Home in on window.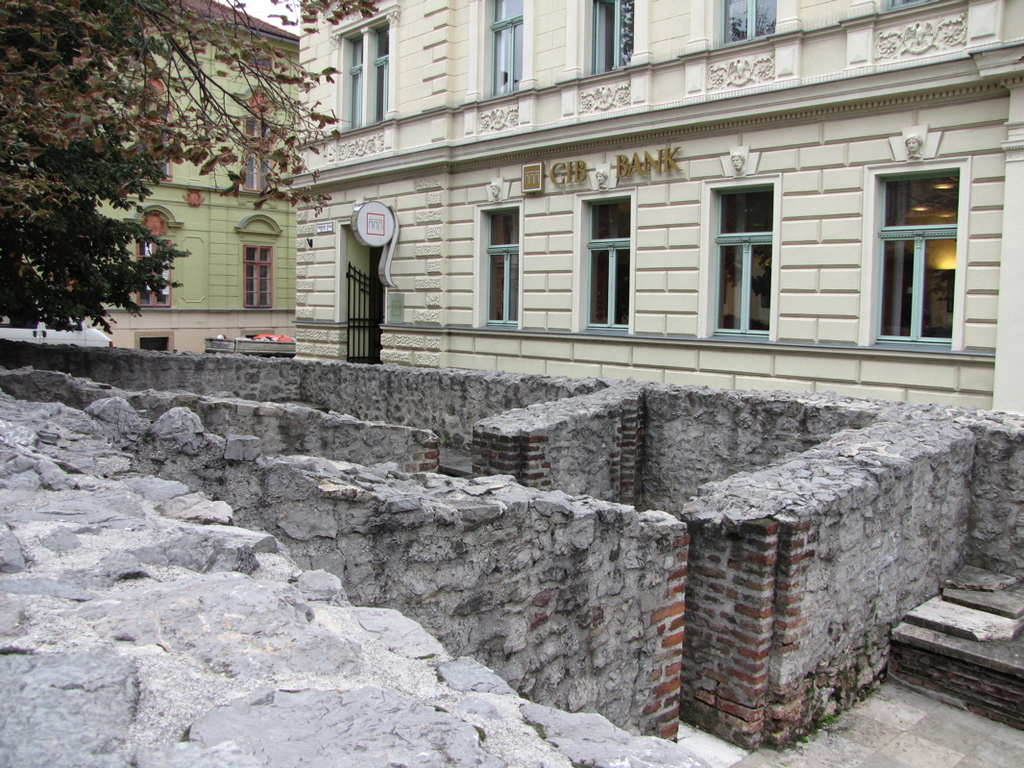
Homed in at (x1=343, y1=20, x2=391, y2=127).
